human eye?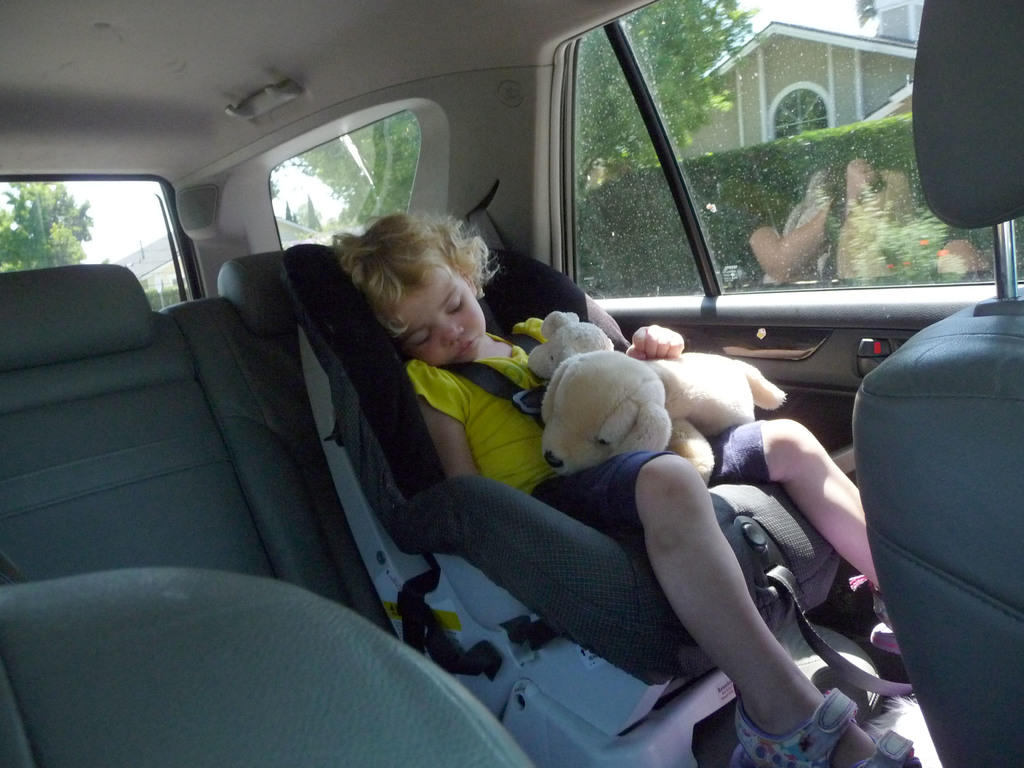
[x1=446, y1=291, x2=462, y2=313]
